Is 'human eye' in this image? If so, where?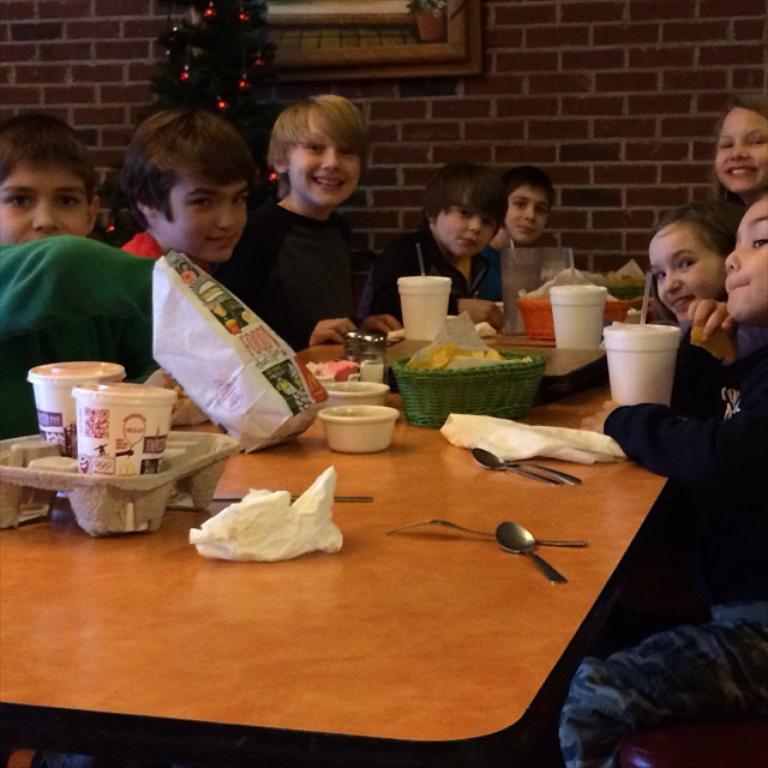
Yes, at left=305, top=142, right=329, bottom=157.
